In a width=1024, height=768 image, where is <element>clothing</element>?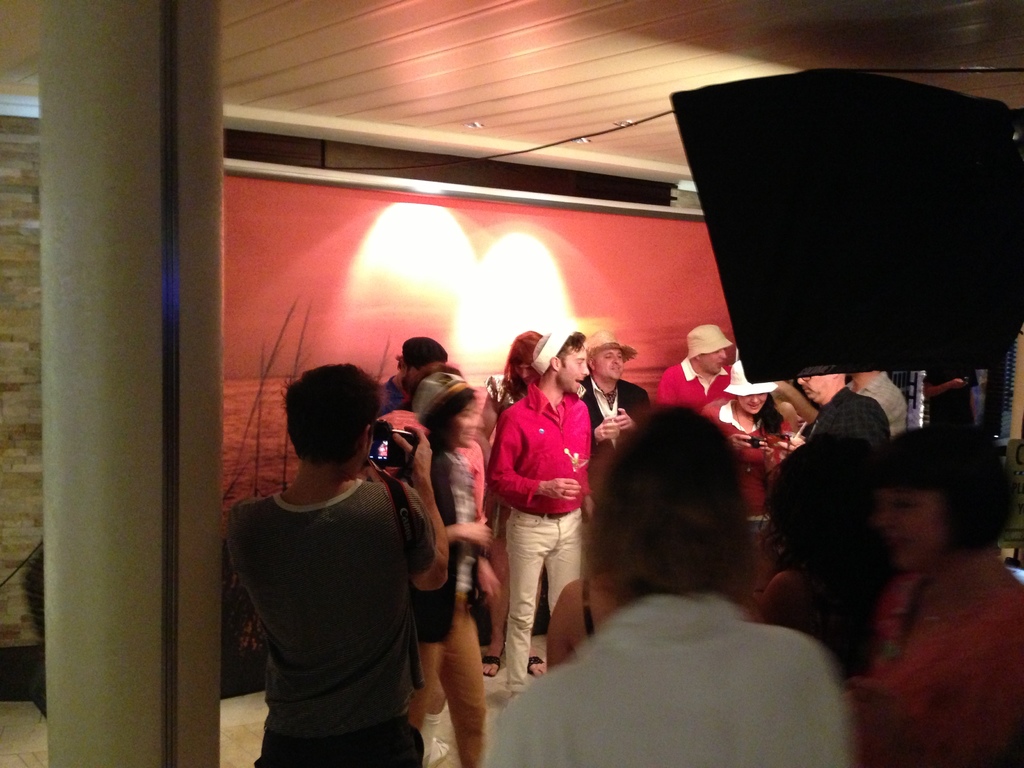
l=481, t=588, r=860, b=767.
